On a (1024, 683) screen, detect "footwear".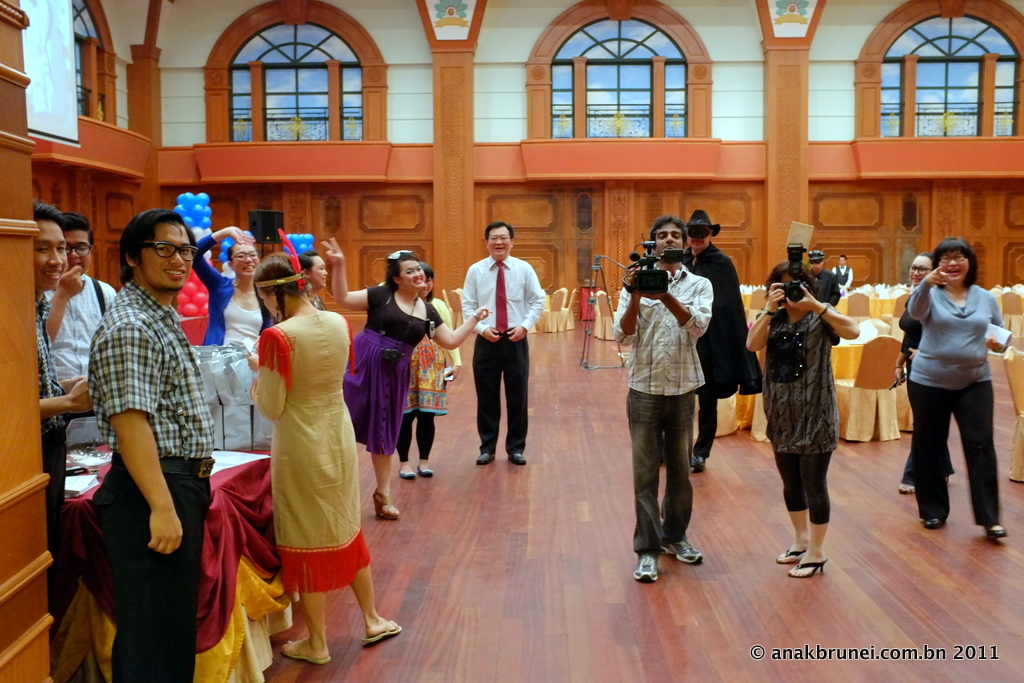
<box>281,638,330,666</box>.
